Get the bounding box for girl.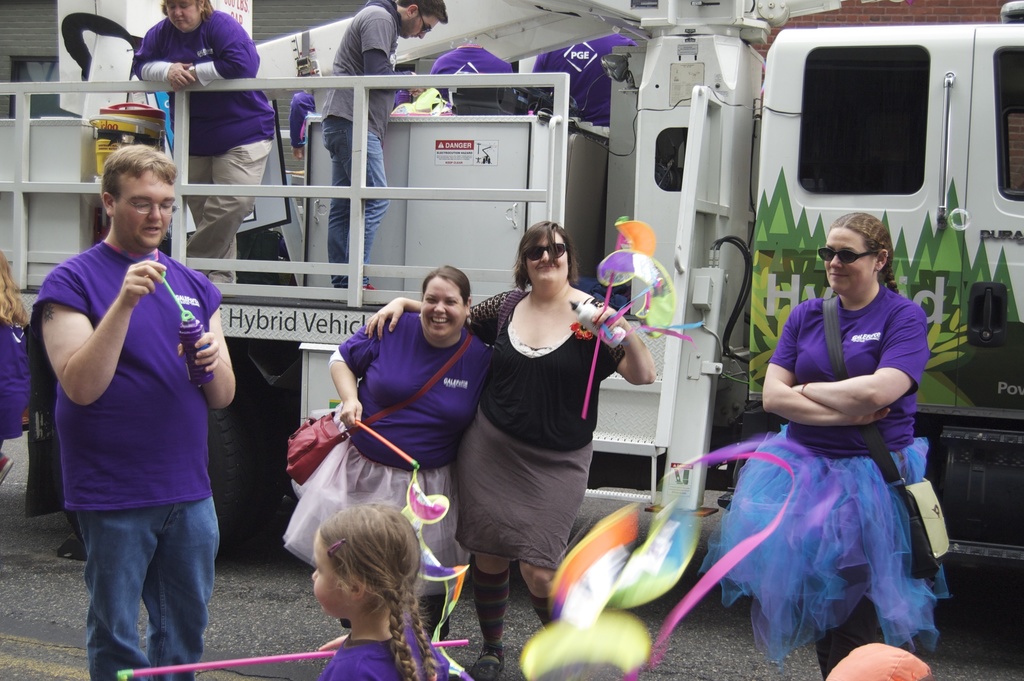
detection(307, 500, 454, 680).
